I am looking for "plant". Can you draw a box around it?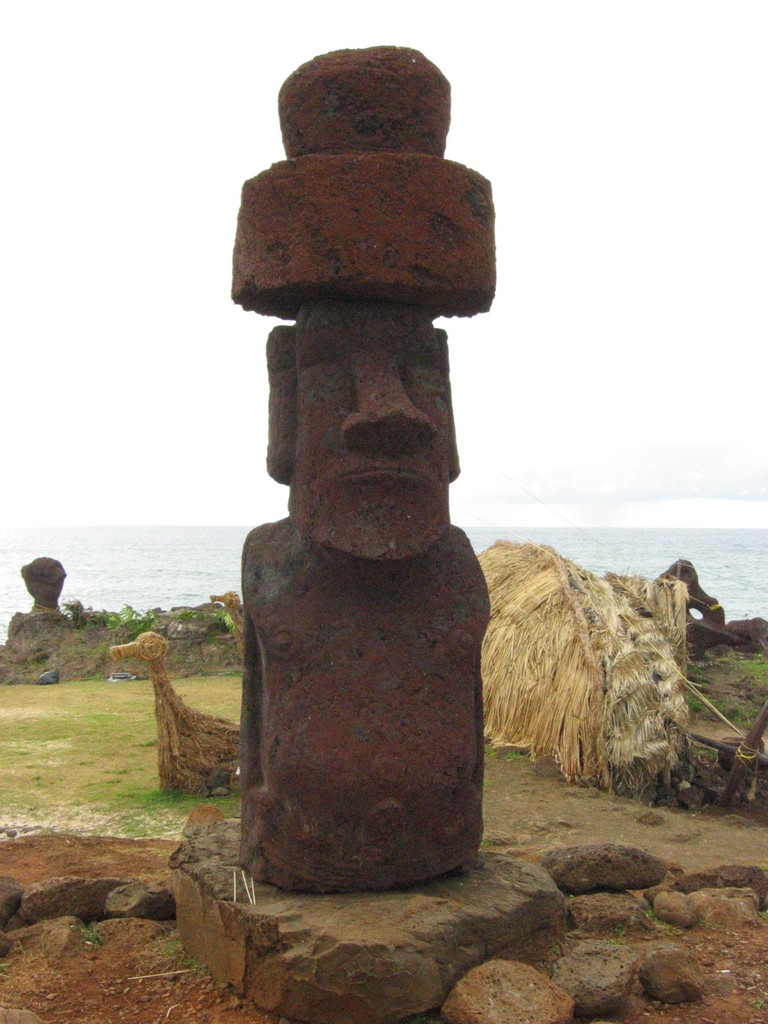
Sure, the bounding box is bbox(0, 949, 65, 1000).
